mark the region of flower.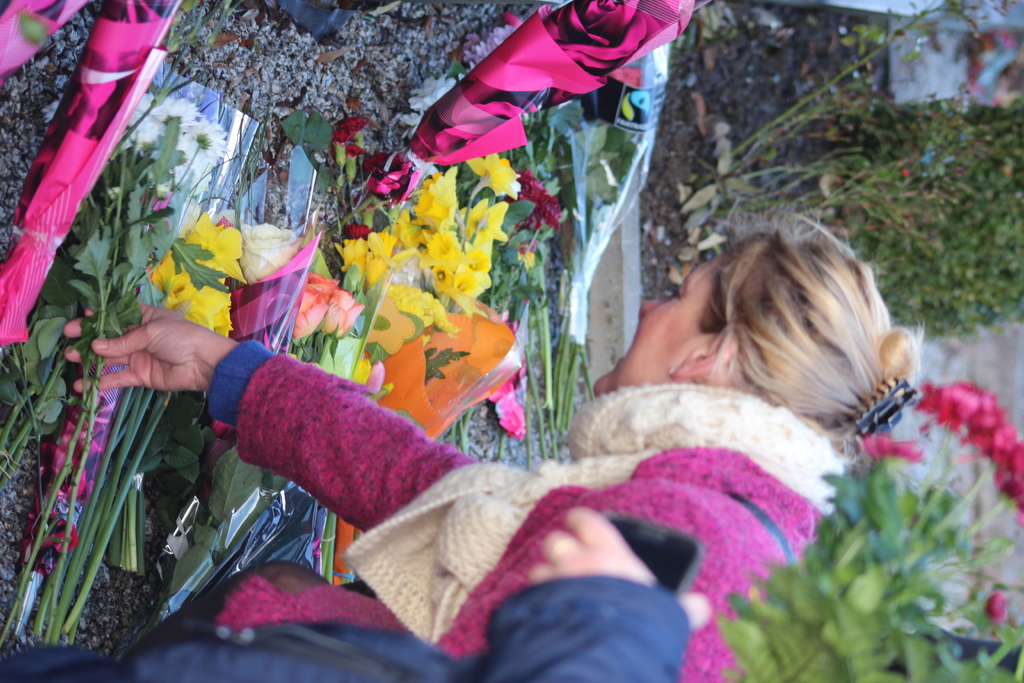
Region: box(367, 149, 420, 194).
